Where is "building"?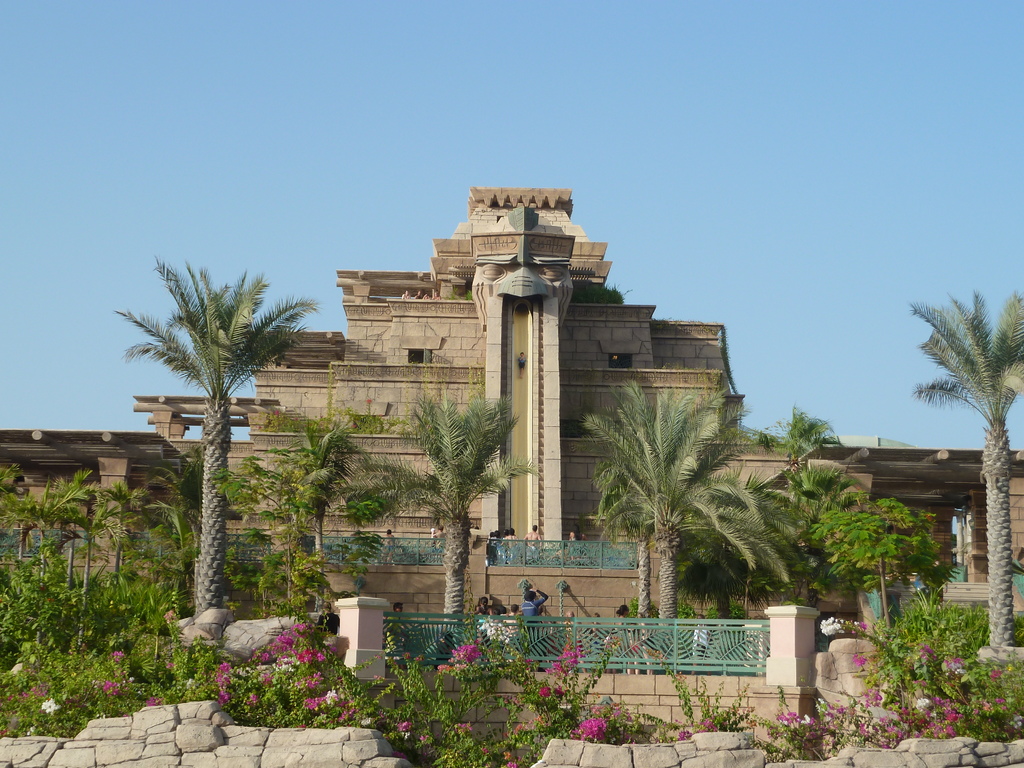
region(0, 189, 1023, 623).
